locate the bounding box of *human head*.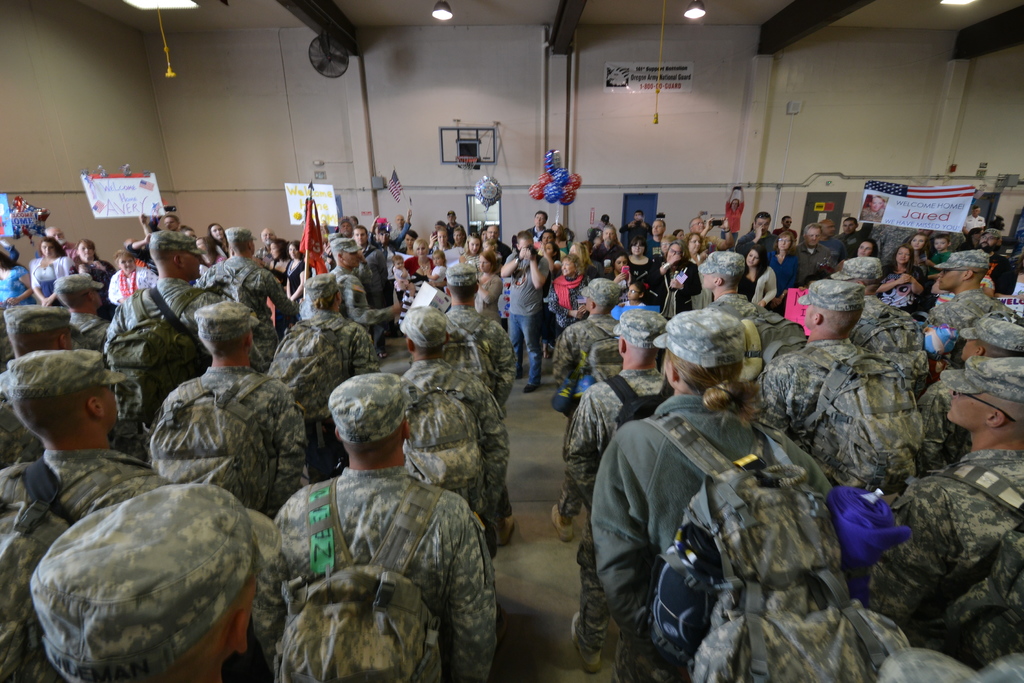
Bounding box: {"left": 306, "top": 273, "right": 341, "bottom": 310}.
